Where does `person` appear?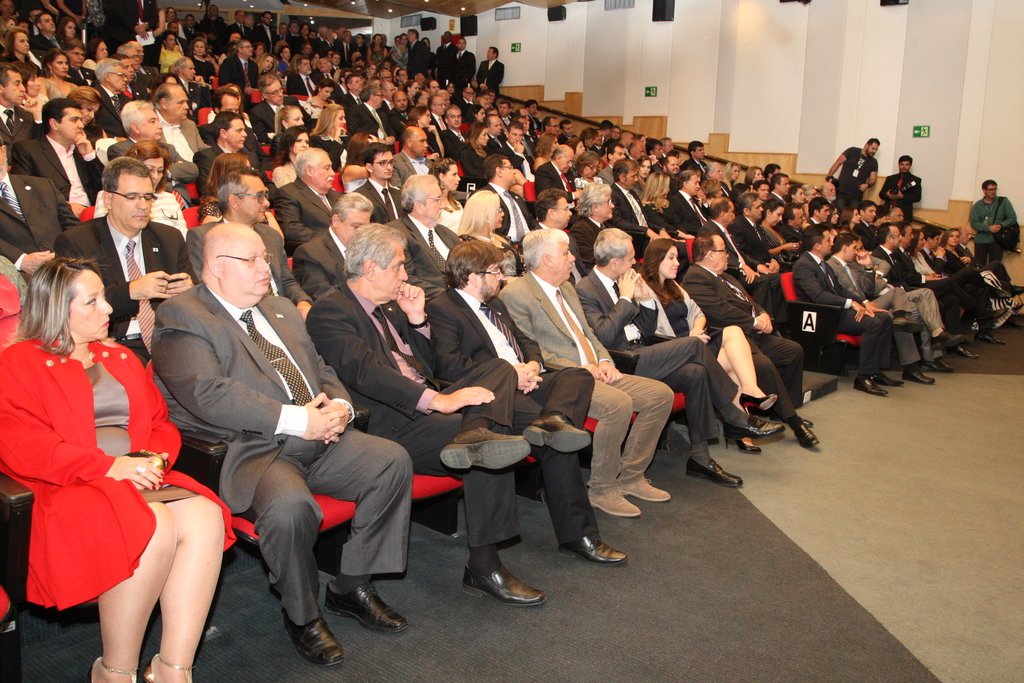
Appears at box=[635, 237, 776, 454].
